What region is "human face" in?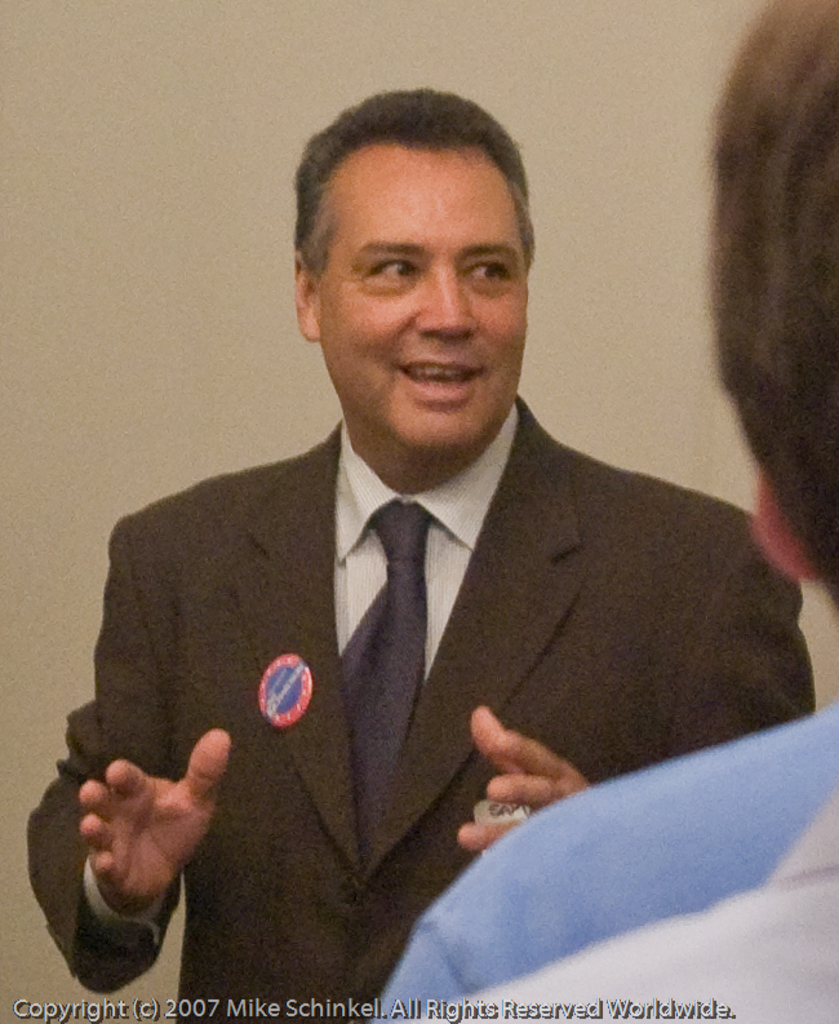
x1=319, y1=160, x2=534, y2=439.
